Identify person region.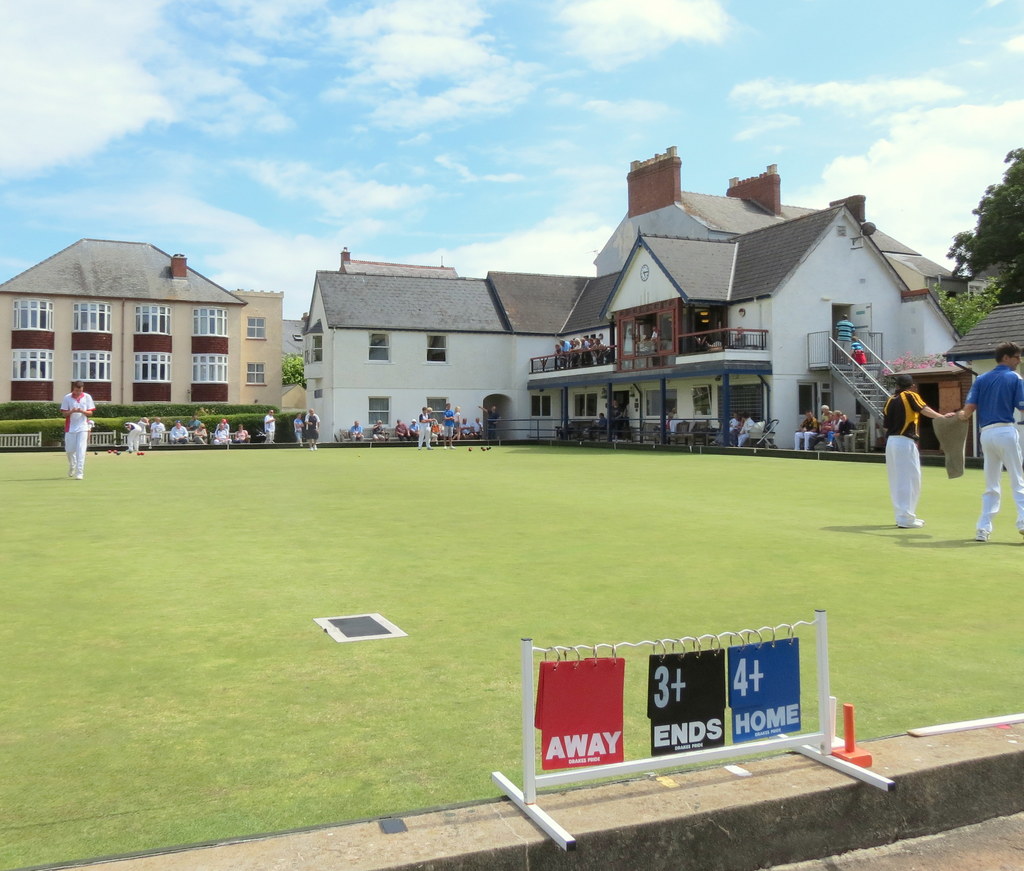
Region: (824, 408, 844, 450).
